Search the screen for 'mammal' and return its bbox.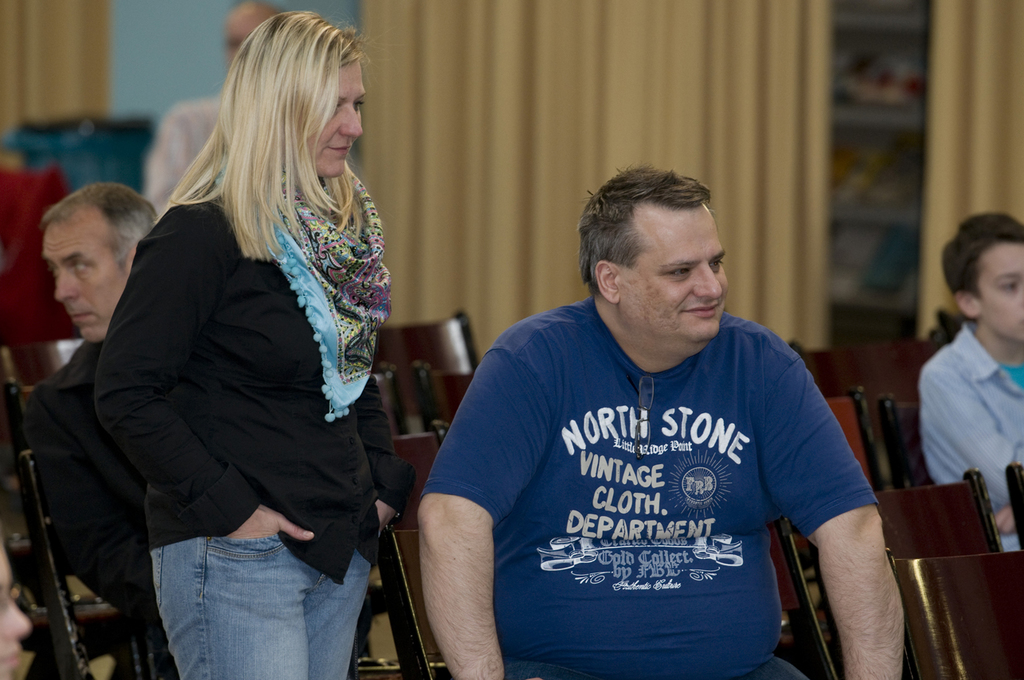
Found: [922, 210, 1023, 555].
